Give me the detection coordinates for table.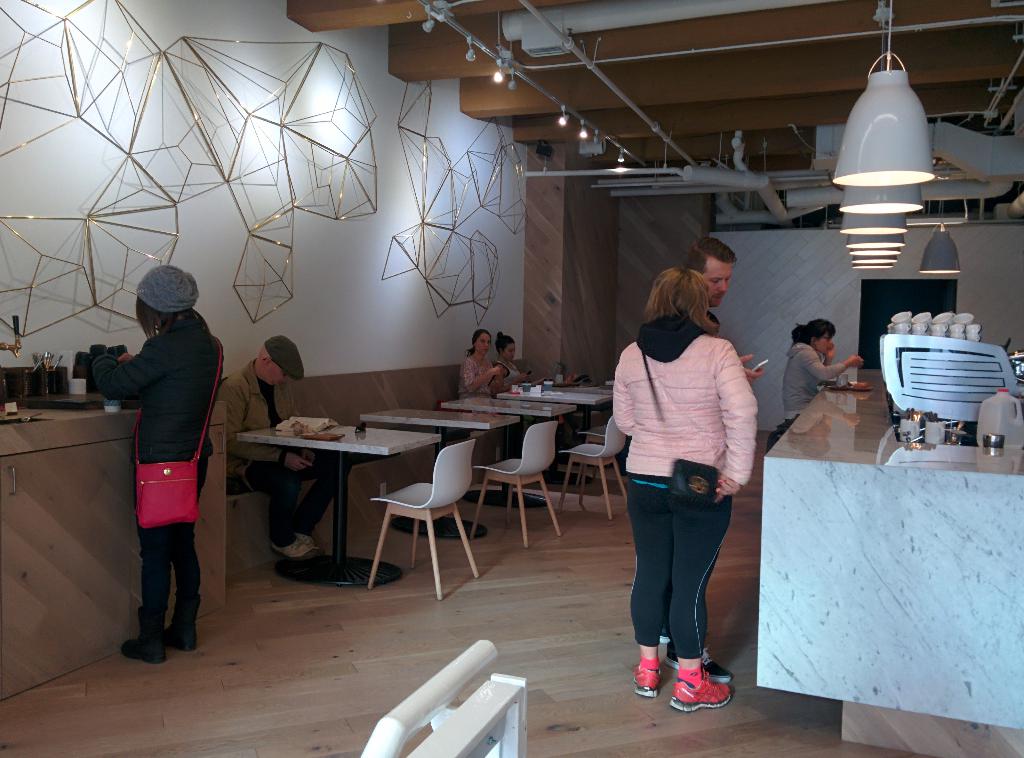
<region>606, 379, 612, 385</region>.
